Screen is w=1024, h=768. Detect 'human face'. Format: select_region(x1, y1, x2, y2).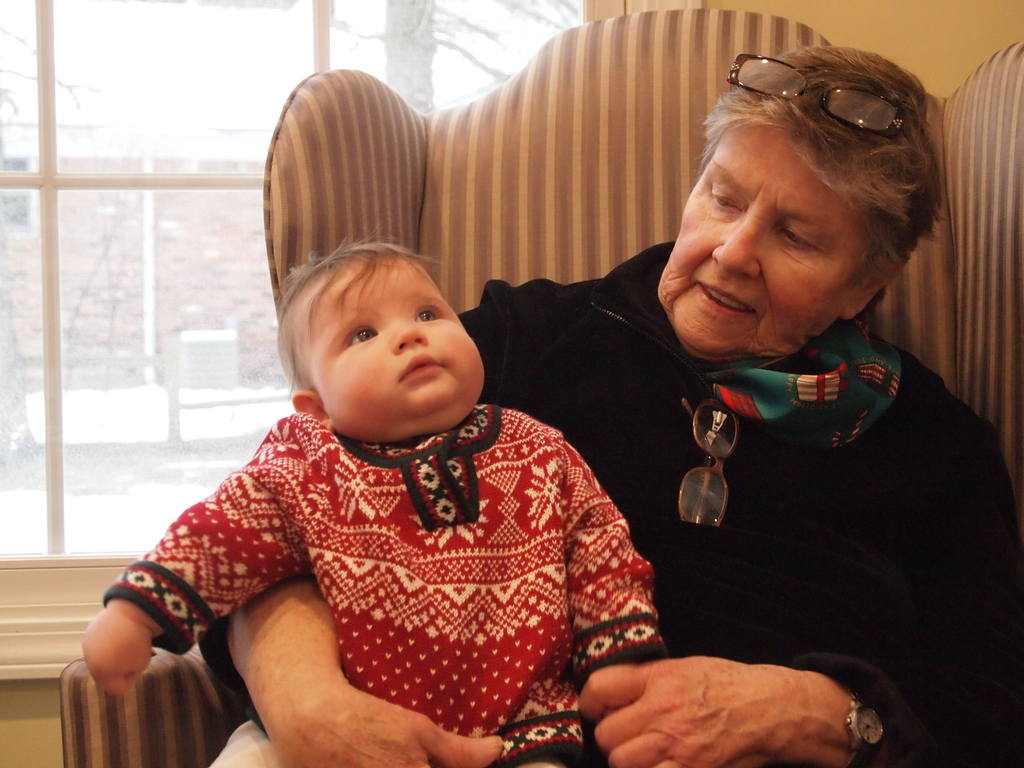
select_region(657, 115, 871, 362).
